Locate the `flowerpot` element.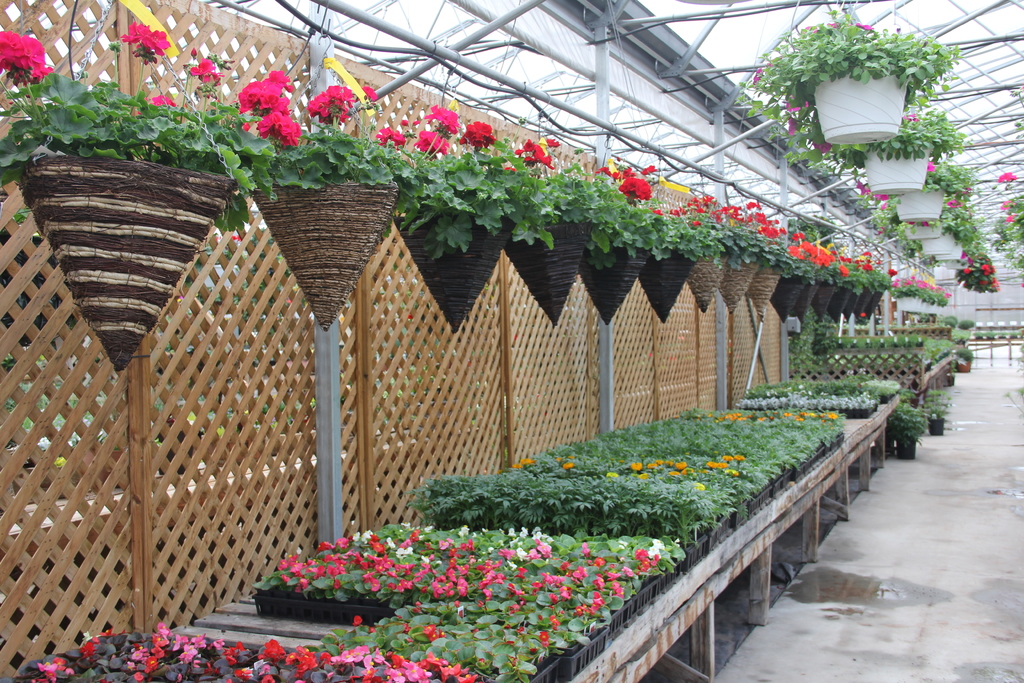
Element bbox: select_region(17, 156, 237, 369).
